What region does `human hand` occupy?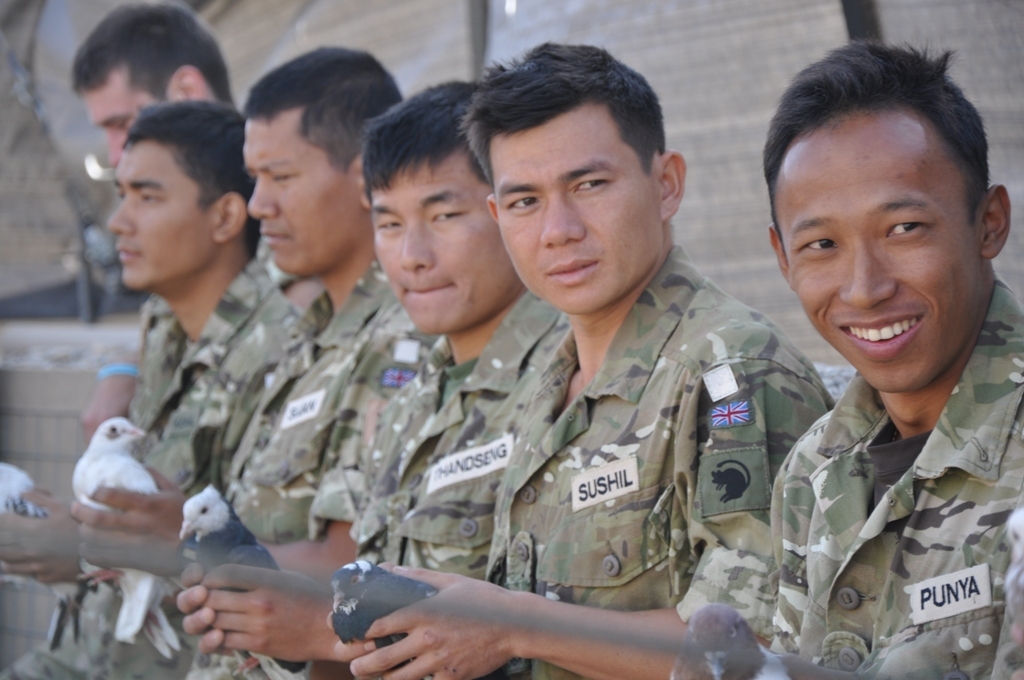
select_region(68, 464, 193, 577).
